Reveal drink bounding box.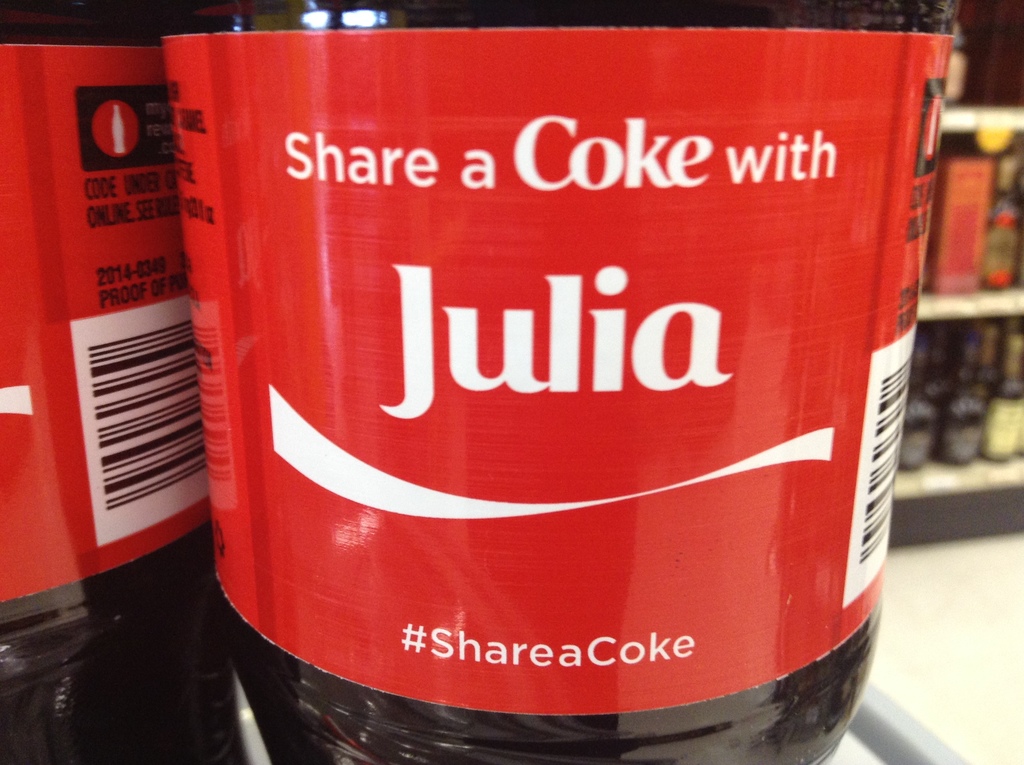
Revealed: box=[152, 0, 963, 764].
